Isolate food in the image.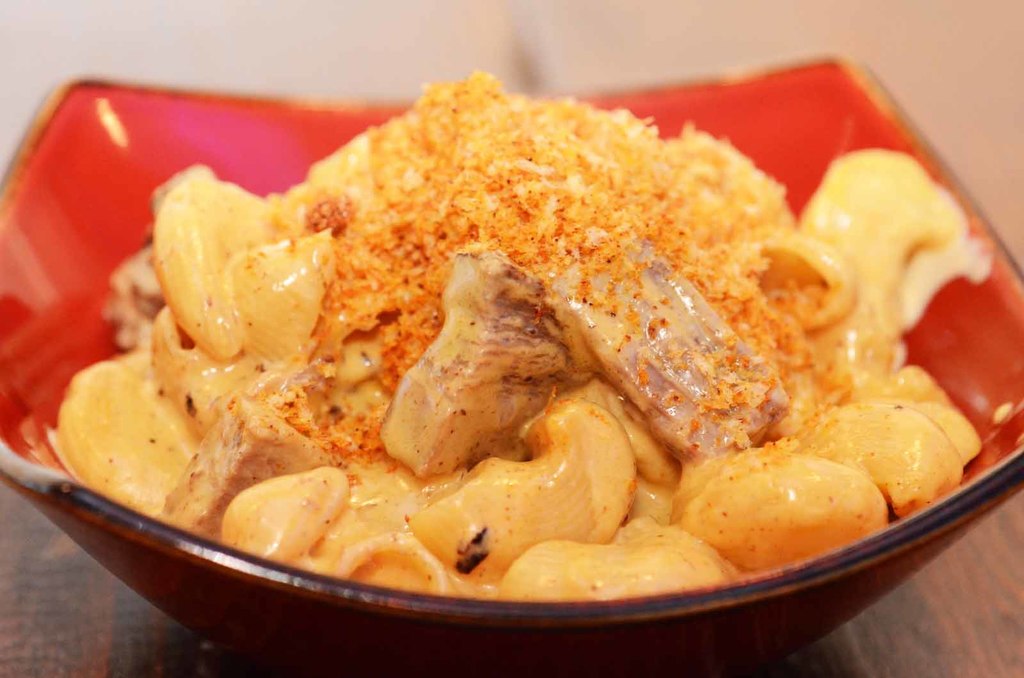
Isolated region: [42,51,1011,610].
